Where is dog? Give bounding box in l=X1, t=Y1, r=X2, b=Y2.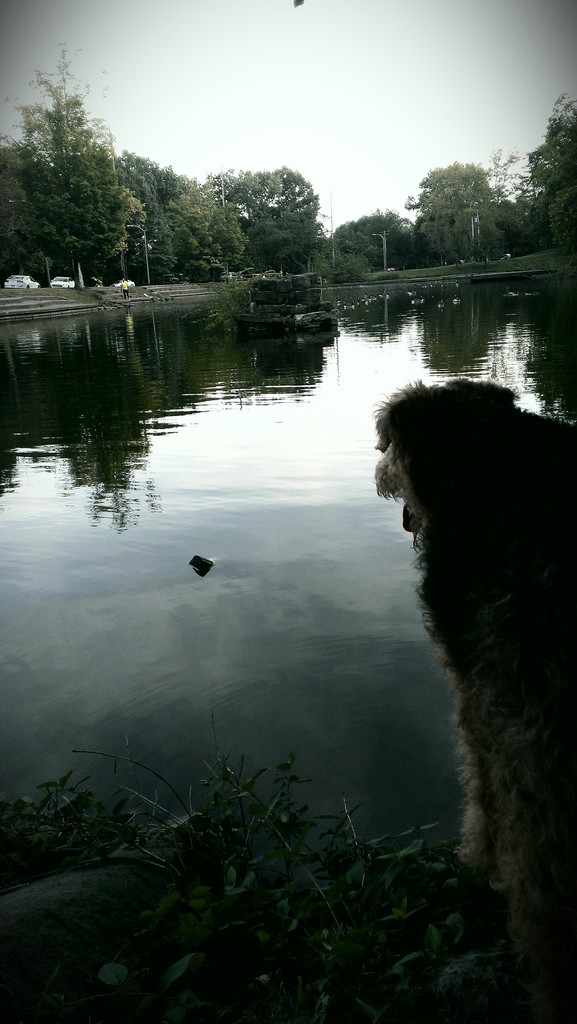
l=375, t=380, r=576, b=910.
